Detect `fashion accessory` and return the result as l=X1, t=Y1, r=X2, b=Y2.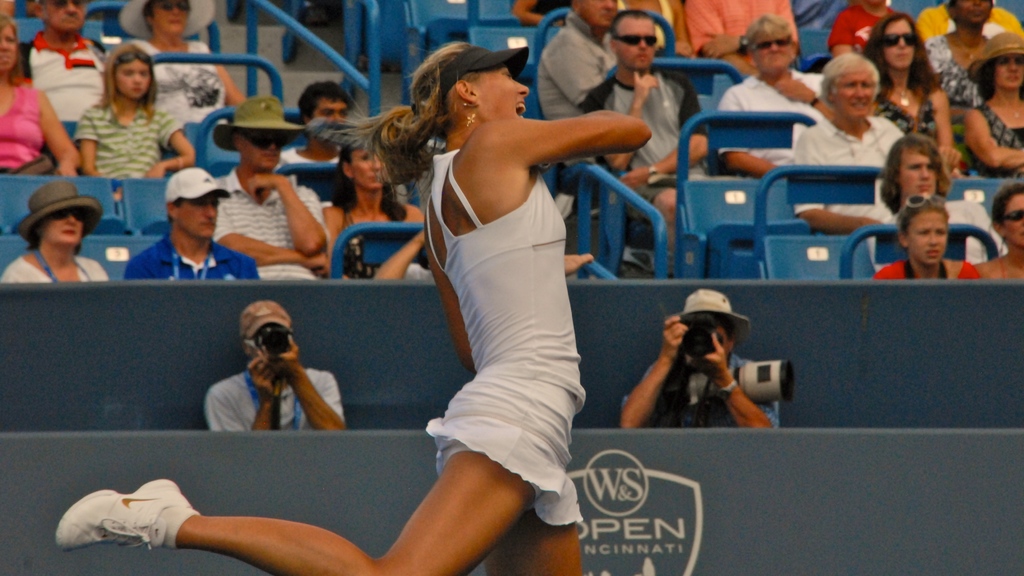
l=439, t=48, r=529, b=88.
